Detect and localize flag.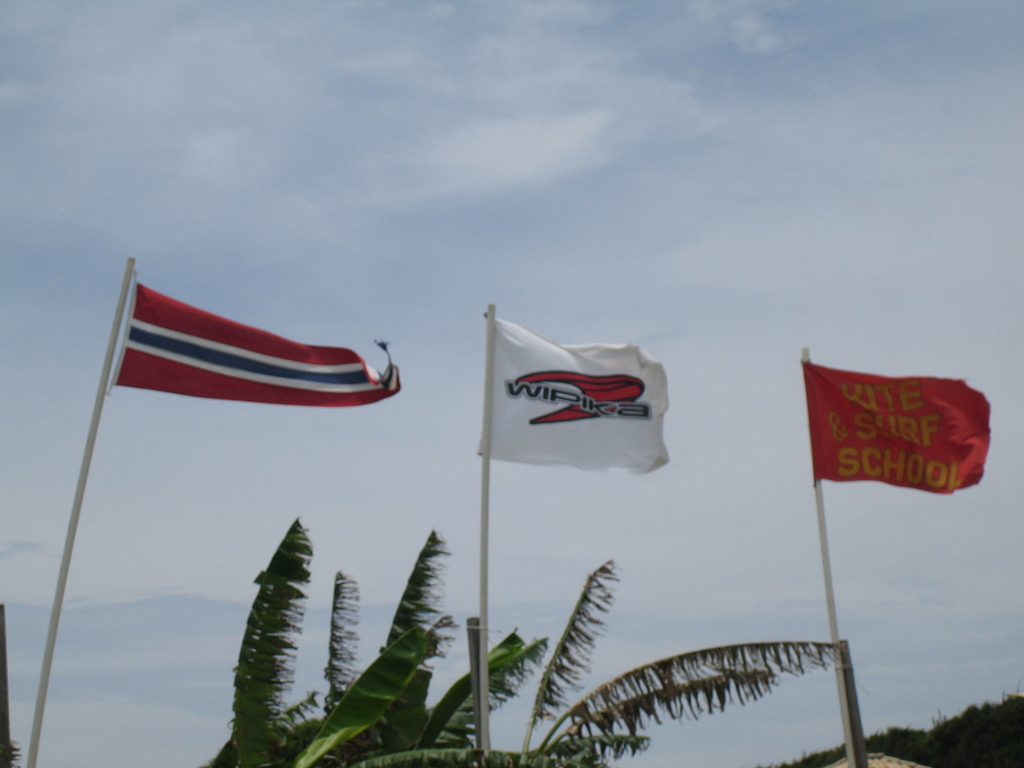
Localized at box=[100, 271, 400, 397].
